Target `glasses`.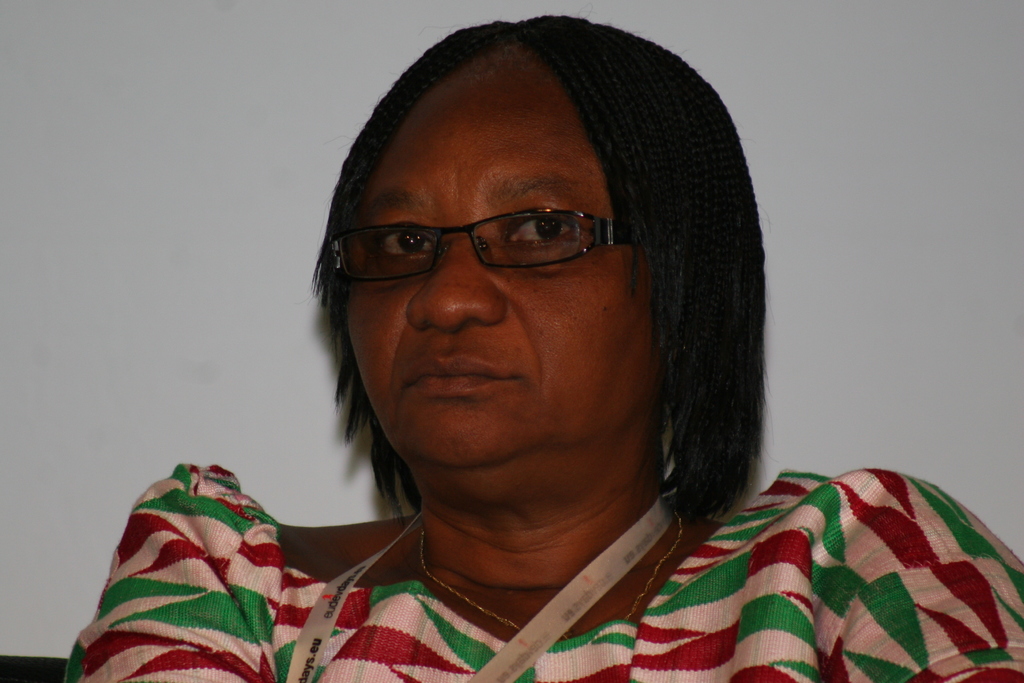
Target region: 330/210/634/287.
